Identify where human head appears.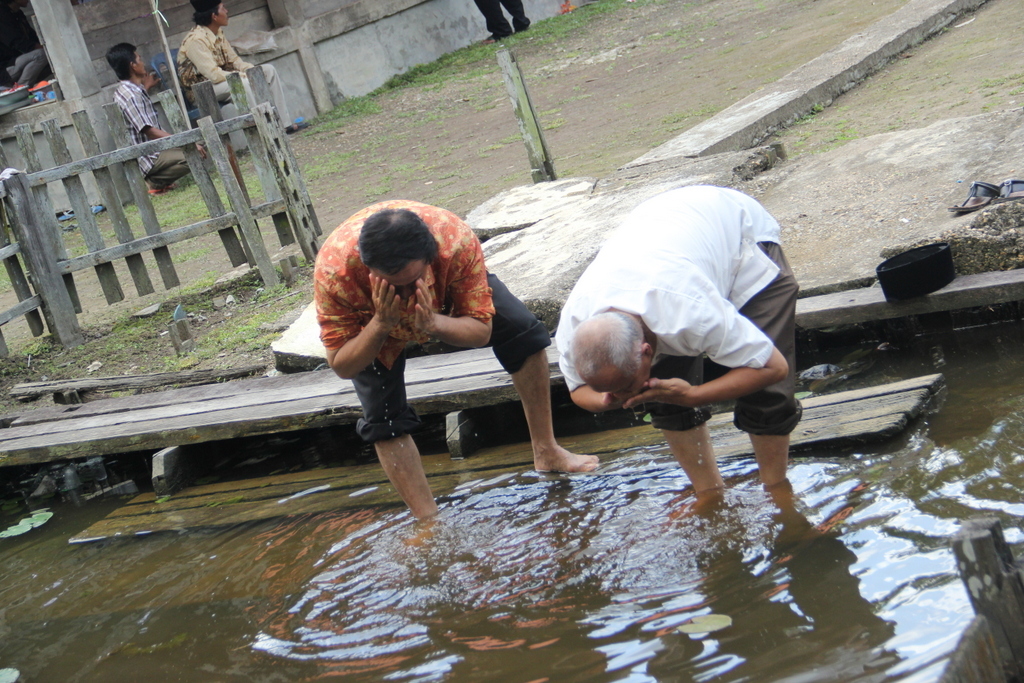
Appears at l=187, t=0, r=230, b=26.
